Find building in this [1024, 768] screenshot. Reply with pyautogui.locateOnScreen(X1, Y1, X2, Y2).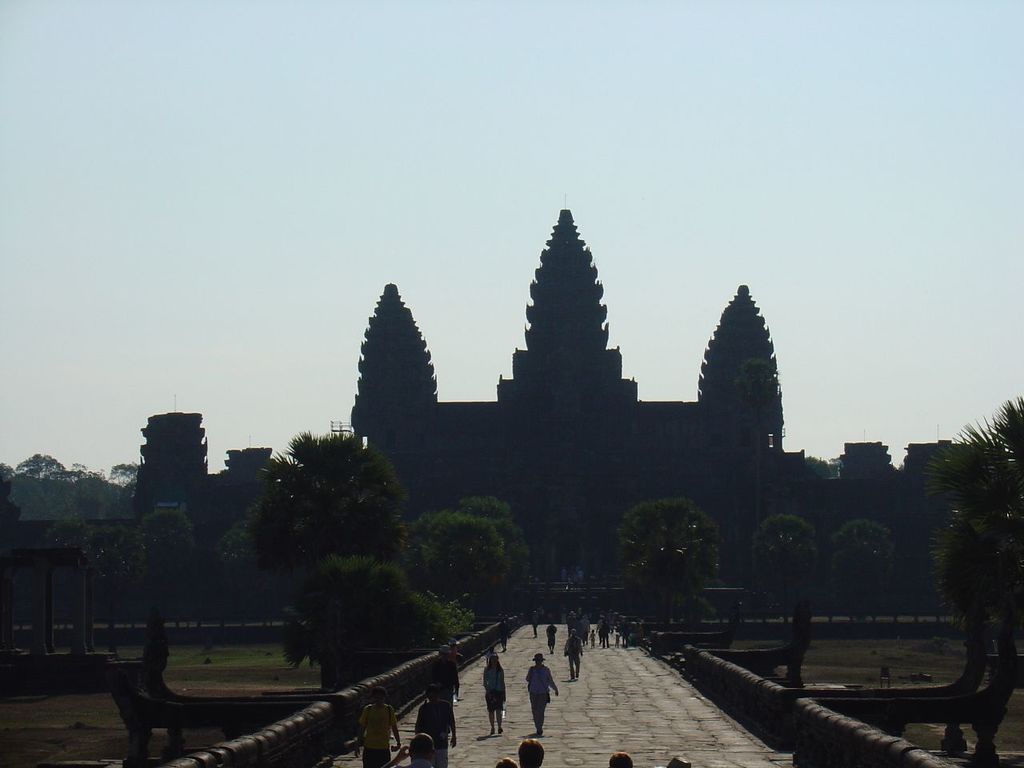
pyautogui.locateOnScreen(127, 202, 1023, 627).
